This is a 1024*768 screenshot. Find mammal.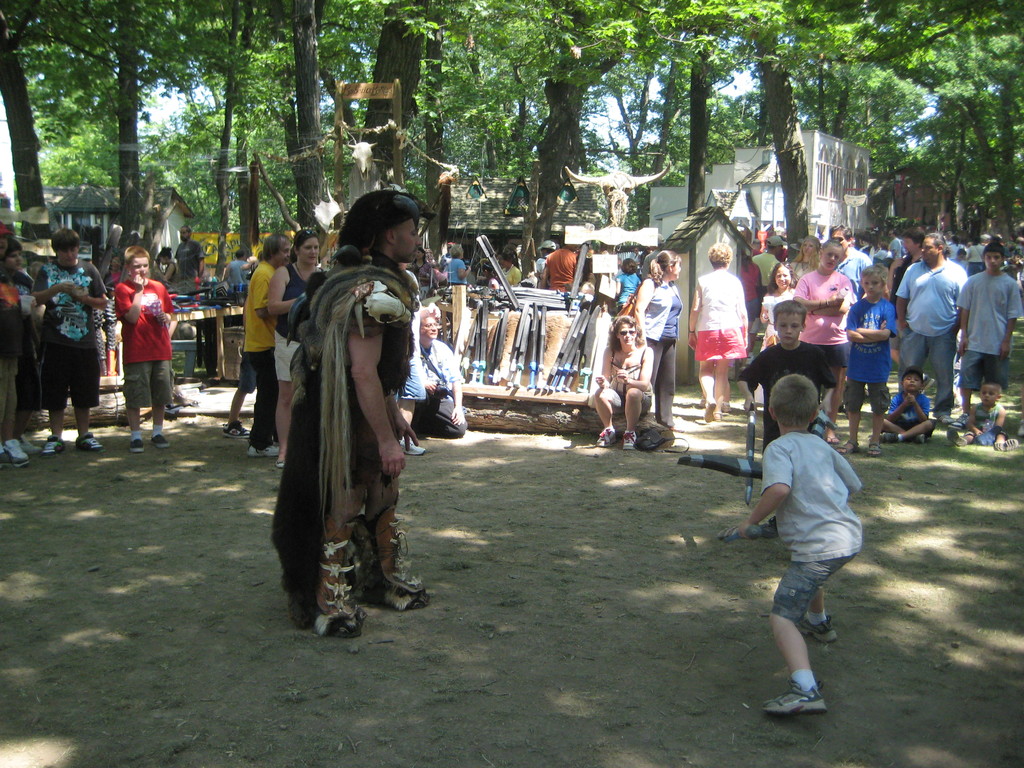
Bounding box: [x1=589, y1=312, x2=652, y2=451].
